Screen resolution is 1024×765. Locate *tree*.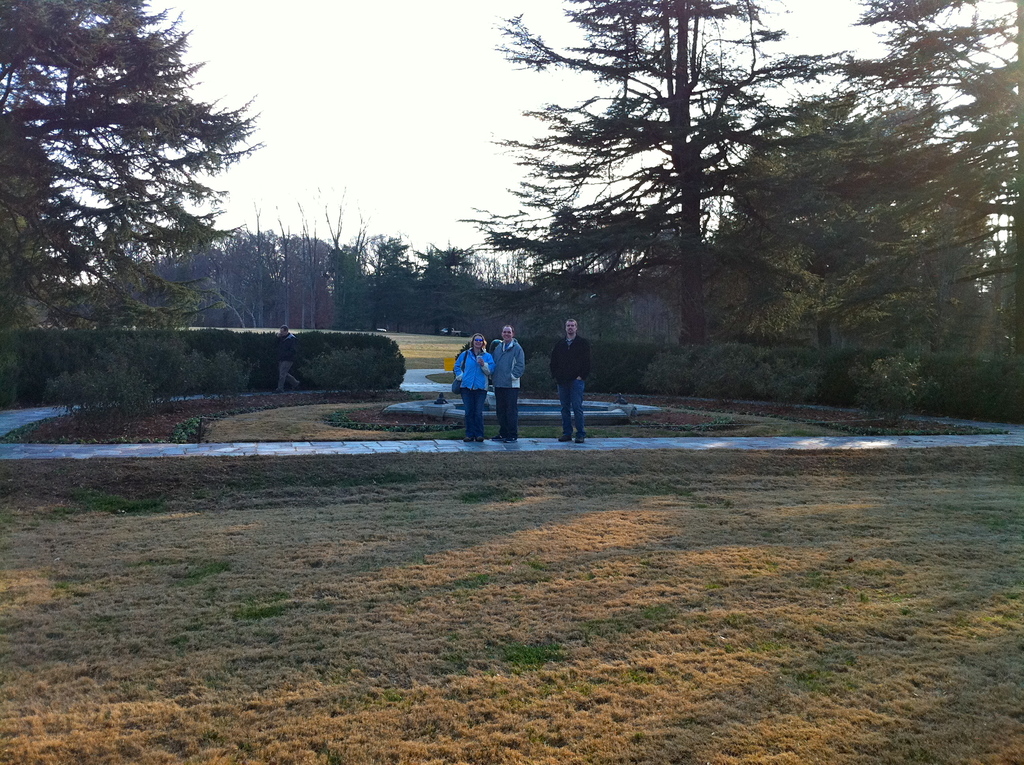
<region>753, 0, 1022, 419</region>.
